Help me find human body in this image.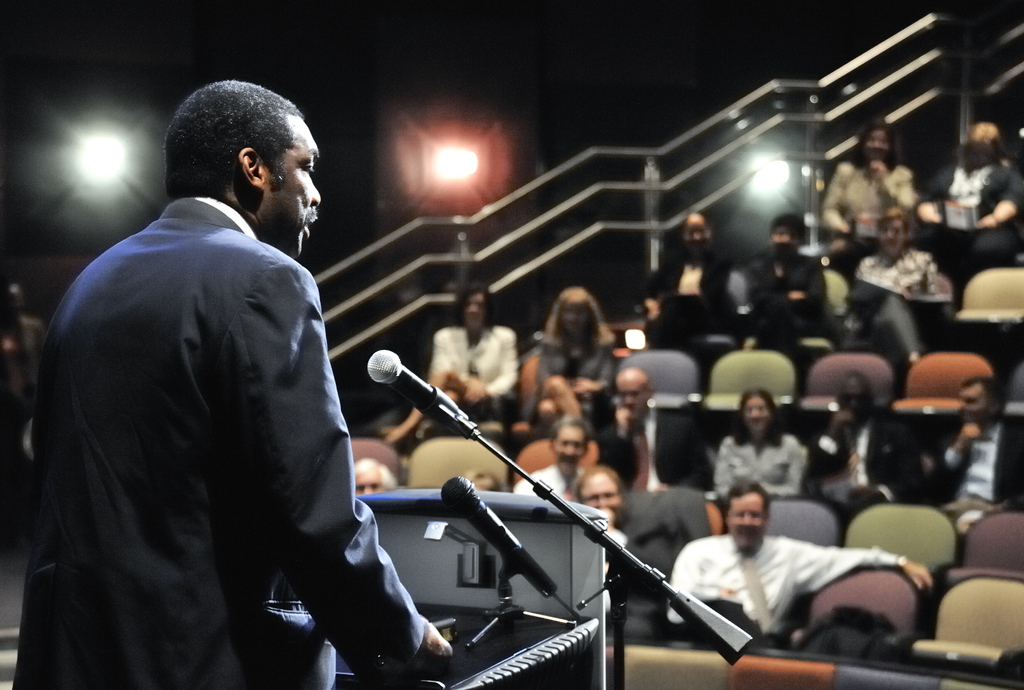
Found it: 49 82 495 689.
